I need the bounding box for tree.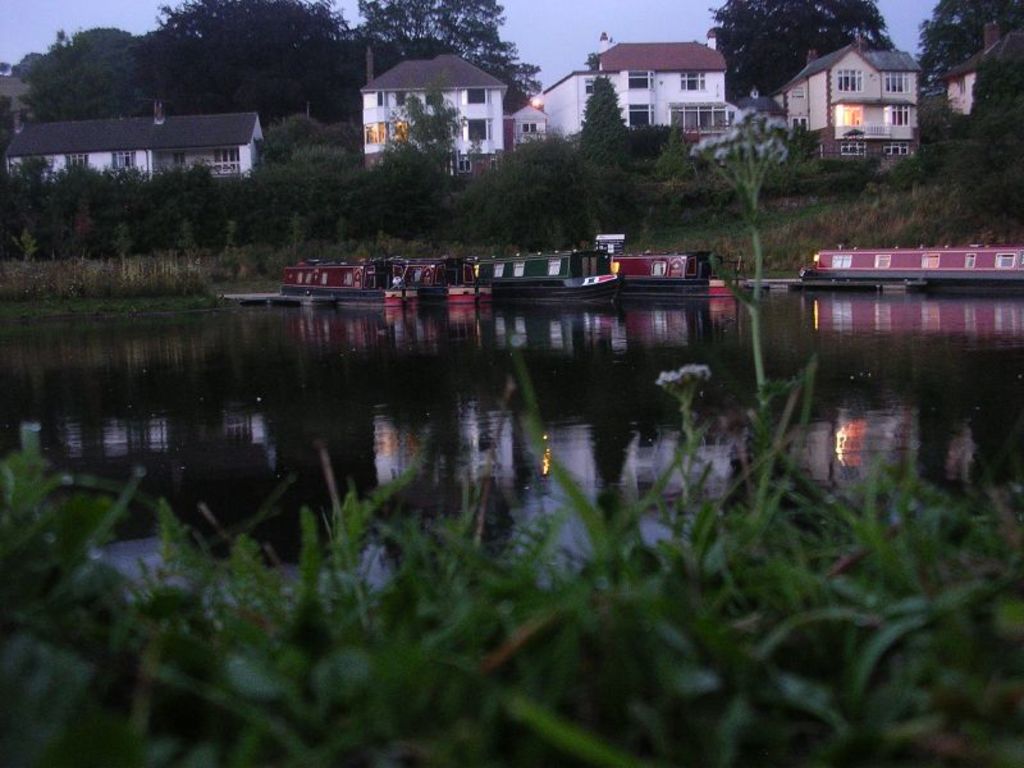
Here it is: box=[707, 0, 887, 93].
